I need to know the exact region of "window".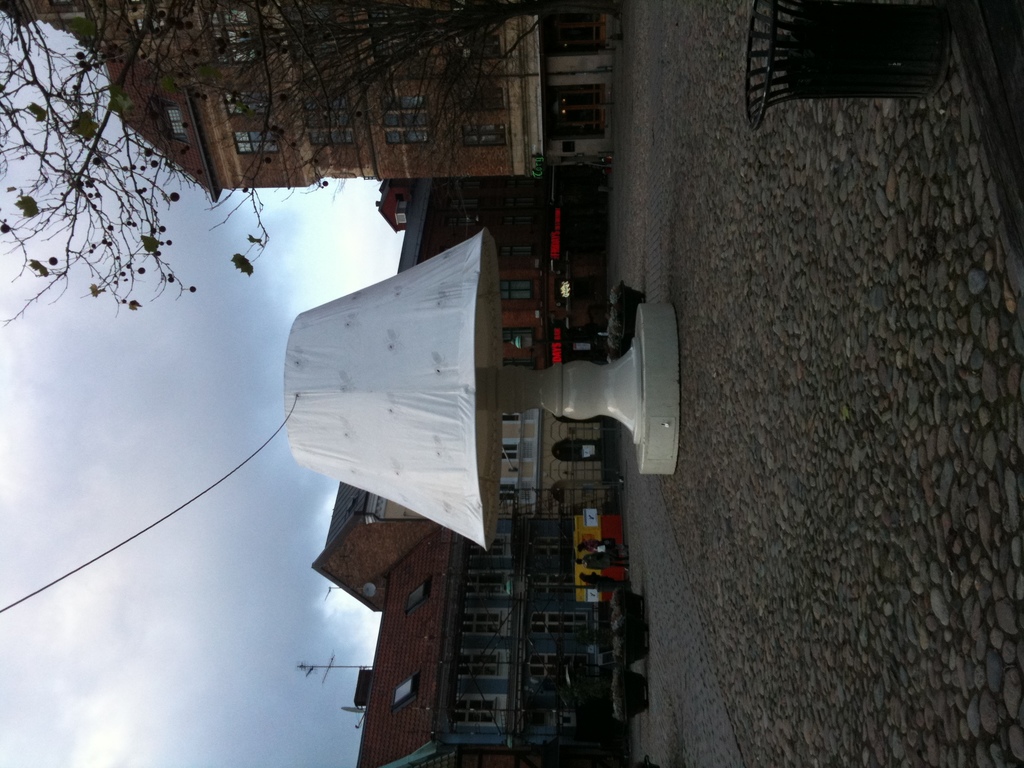
Region: 208,4,258,61.
